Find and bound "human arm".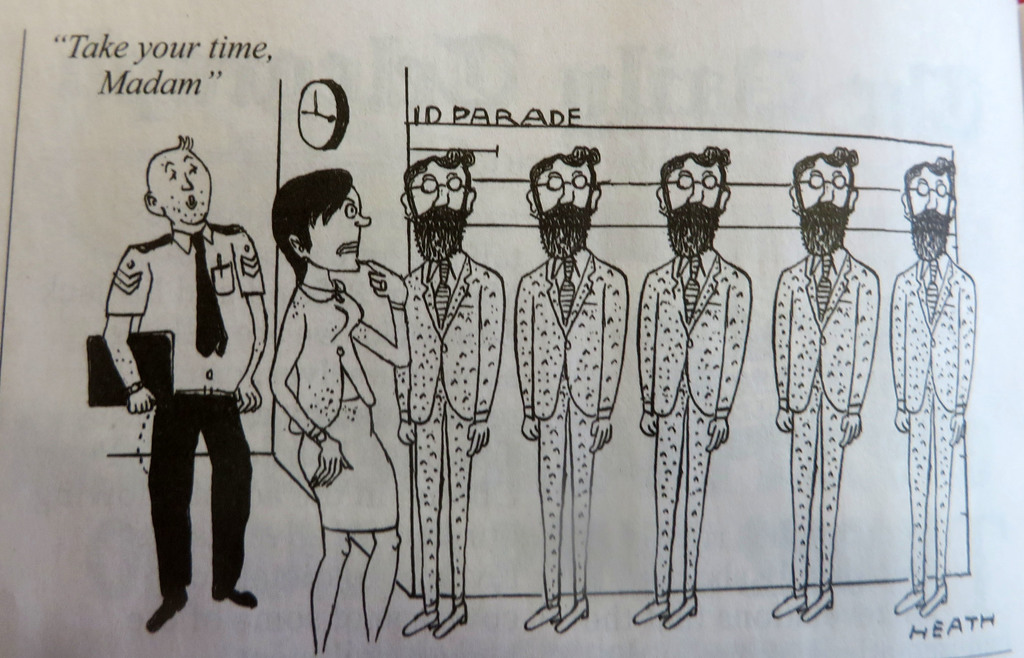
Bound: (586, 265, 632, 456).
